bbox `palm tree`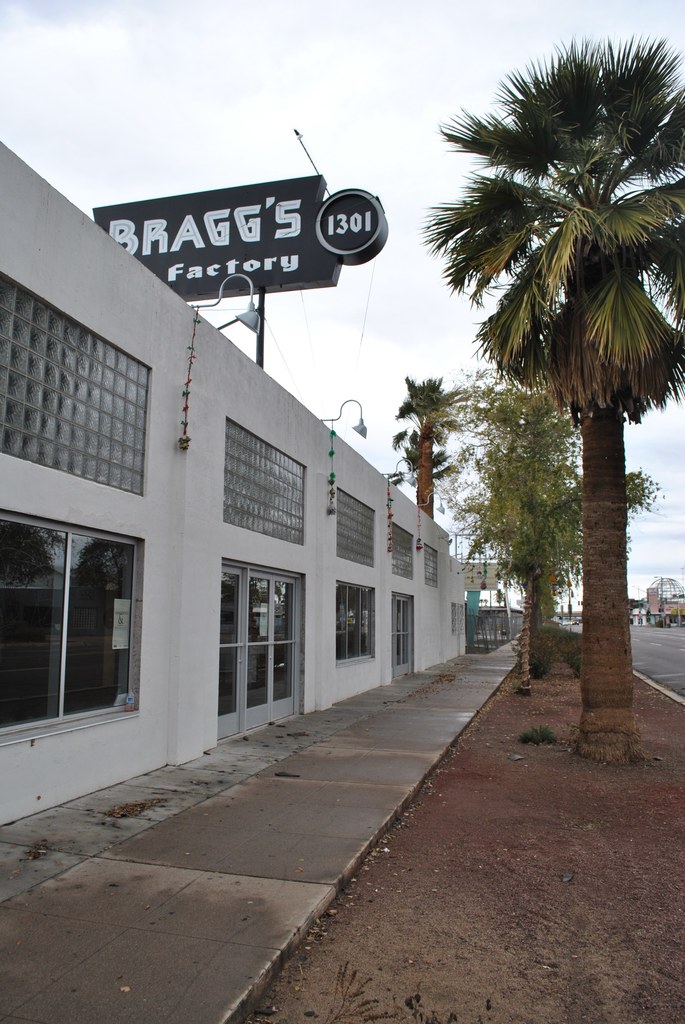
BBox(426, 29, 684, 774)
